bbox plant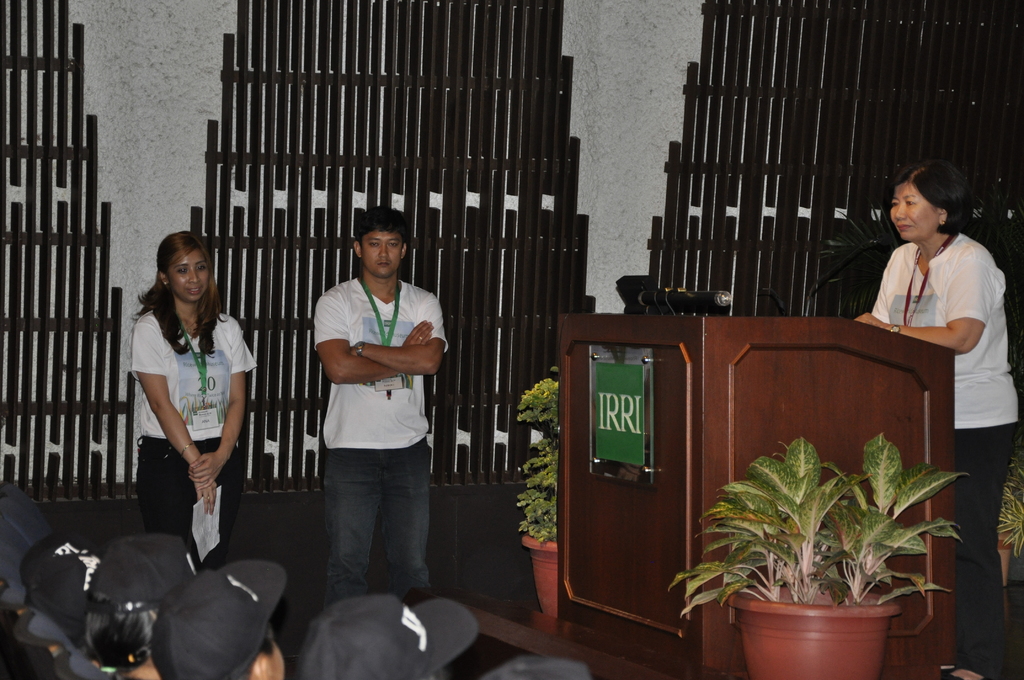
<bbox>706, 435, 948, 641</bbox>
